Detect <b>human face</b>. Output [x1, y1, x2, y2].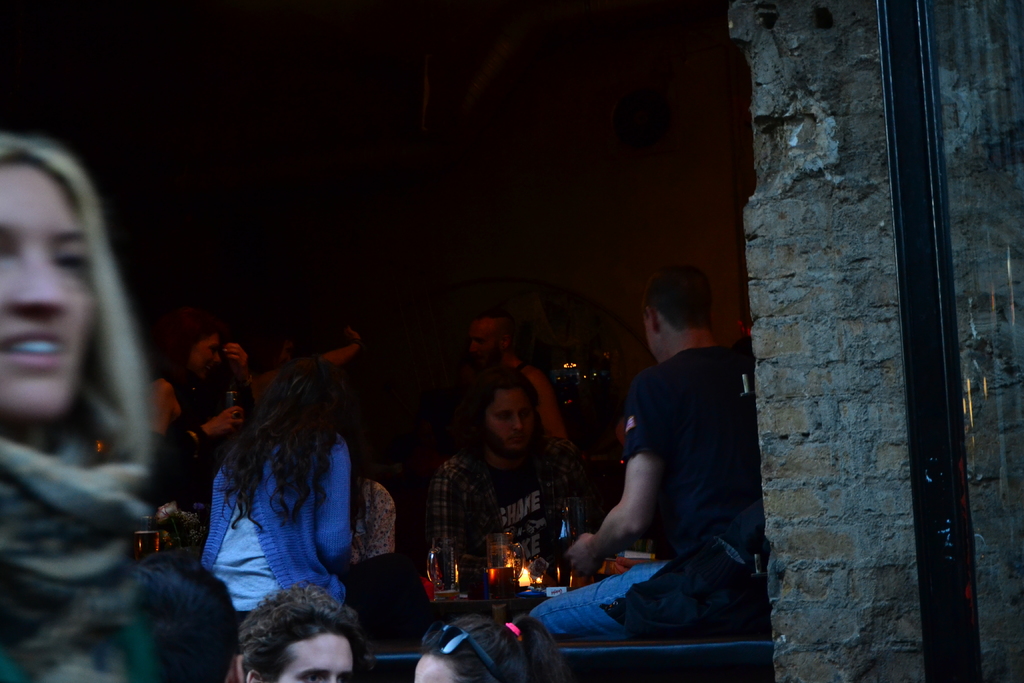
[190, 334, 219, 381].
